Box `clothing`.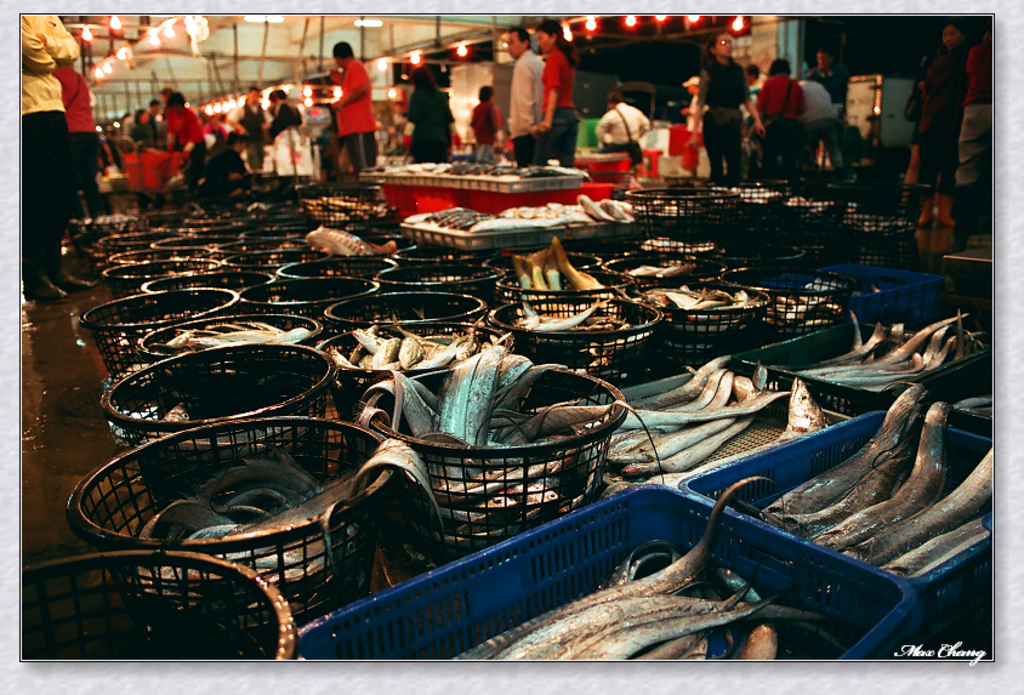
21 13 81 272.
